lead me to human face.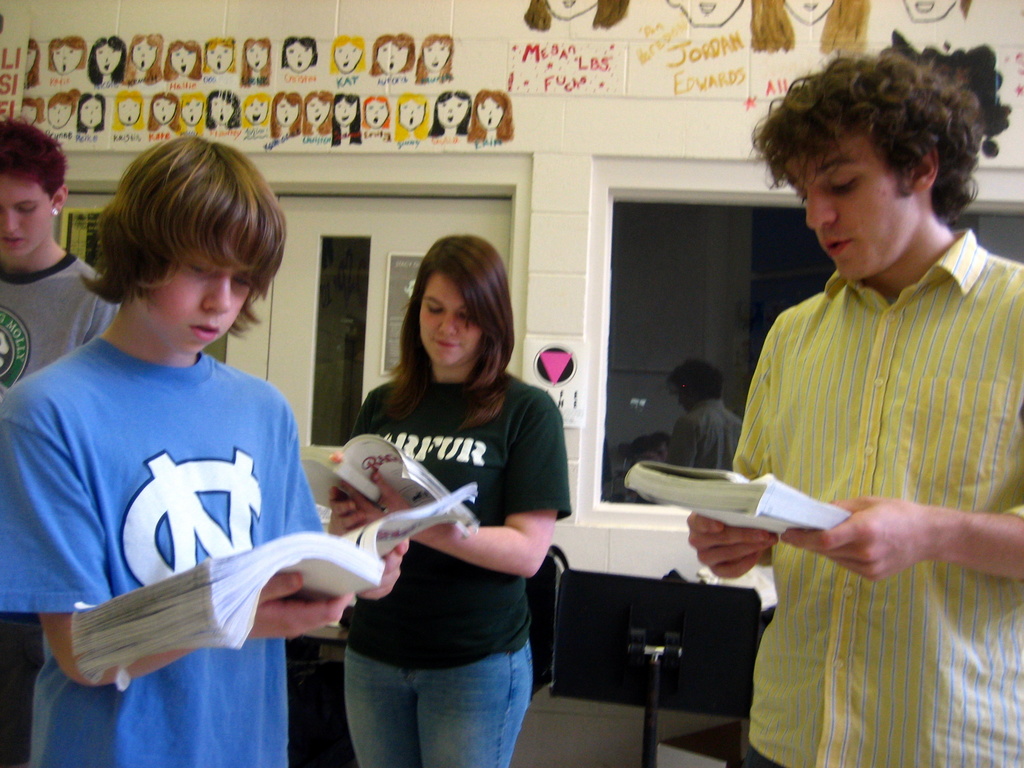
Lead to detection(152, 100, 176, 127).
